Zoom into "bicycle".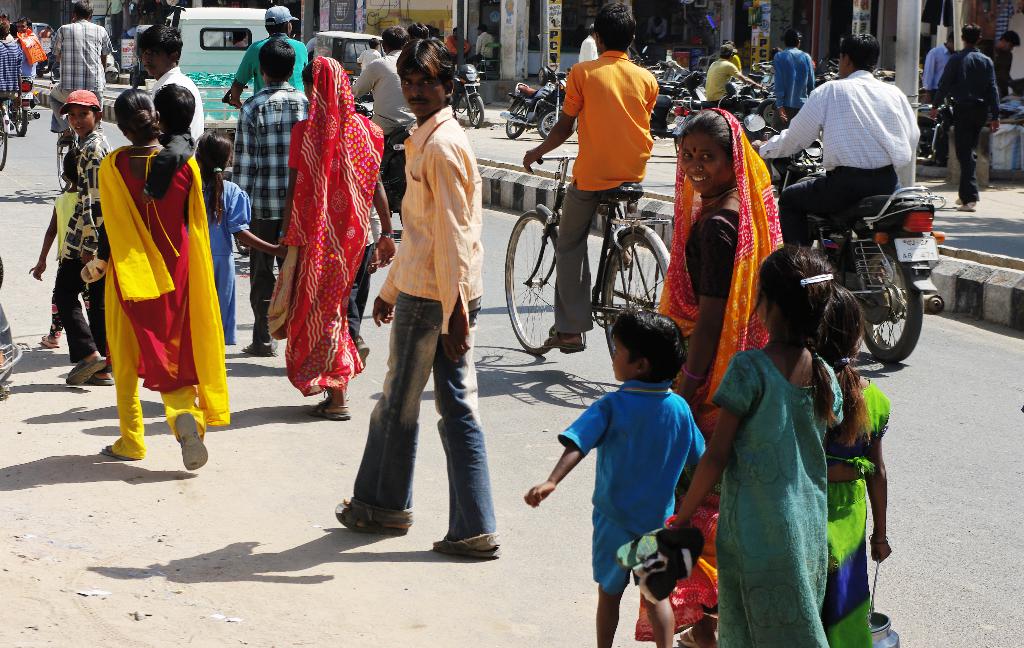
Zoom target: [504, 154, 678, 359].
